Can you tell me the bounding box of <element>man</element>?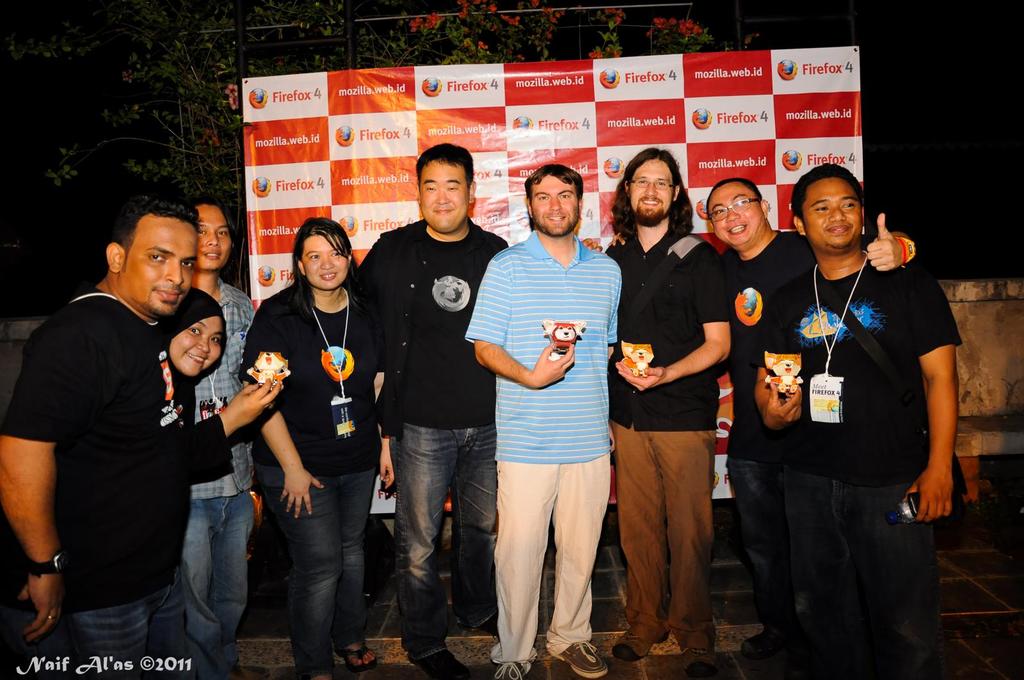
bbox(0, 190, 196, 679).
